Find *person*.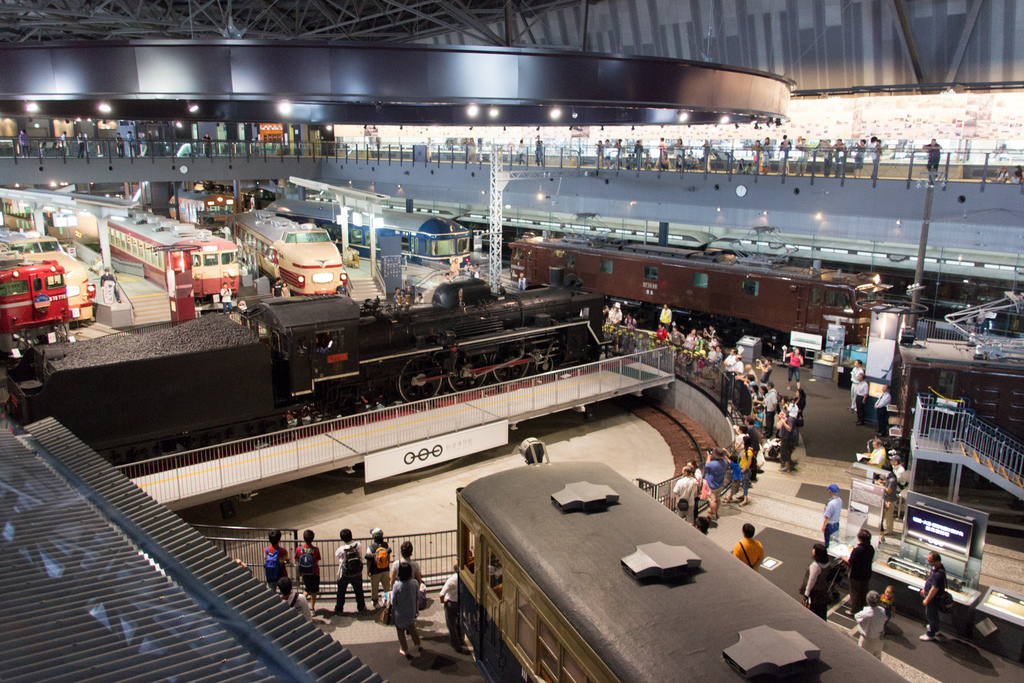
locate(869, 382, 897, 433).
